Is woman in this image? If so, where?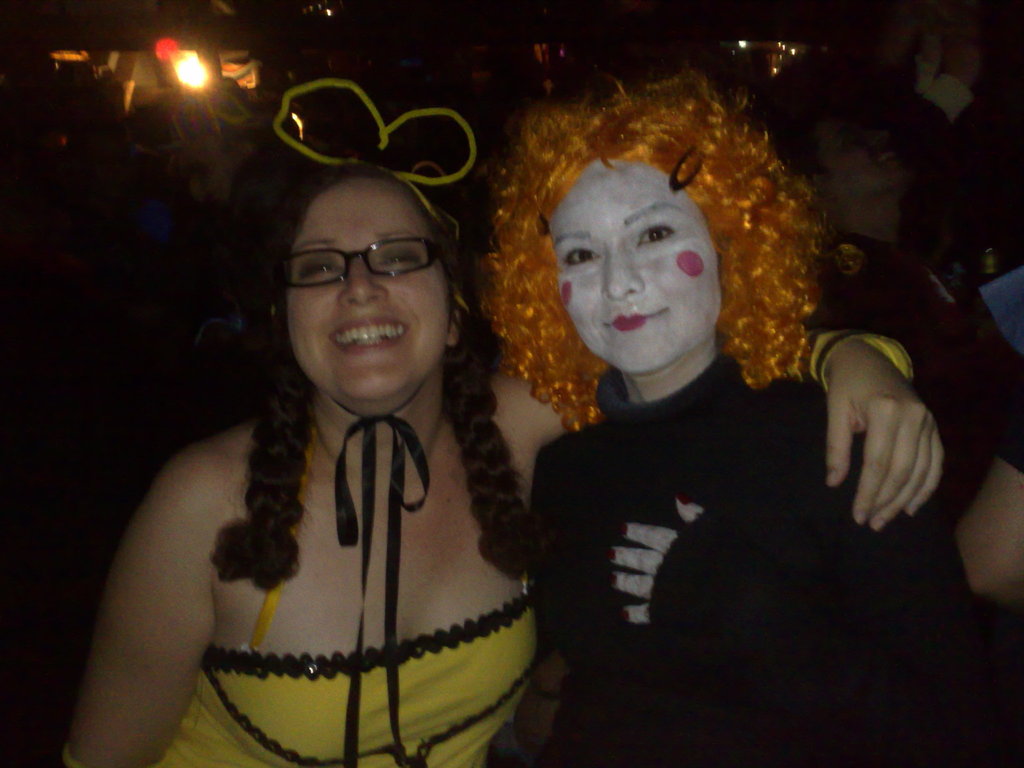
Yes, at <box>476,77,994,767</box>.
